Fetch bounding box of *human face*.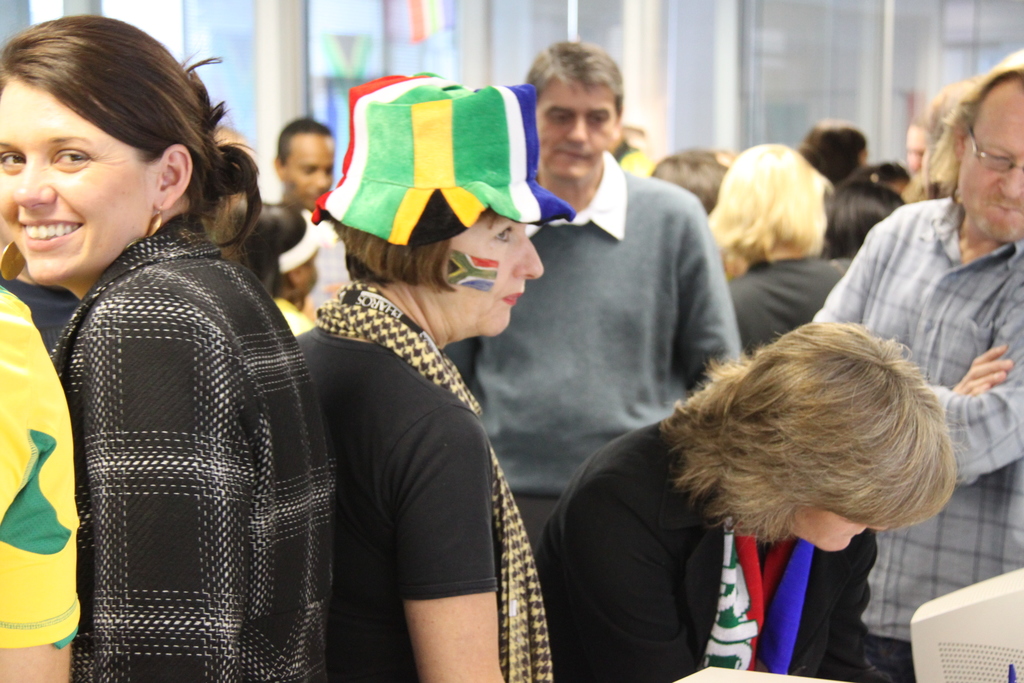
Bbox: region(960, 86, 1023, 249).
